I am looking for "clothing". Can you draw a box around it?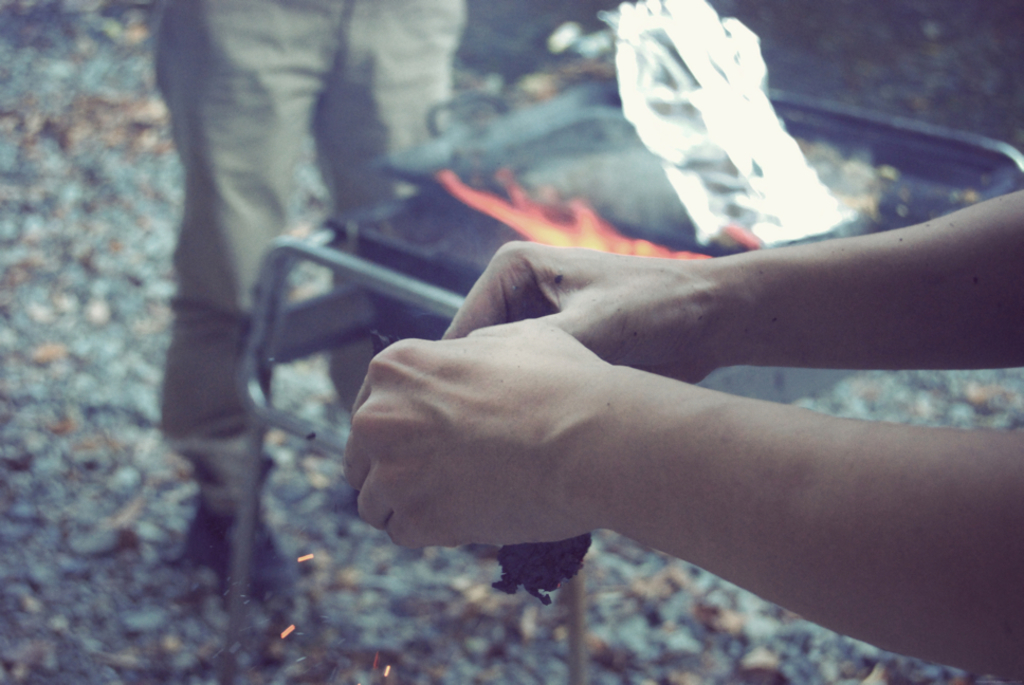
Sure, the bounding box is region(146, 0, 473, 522).
